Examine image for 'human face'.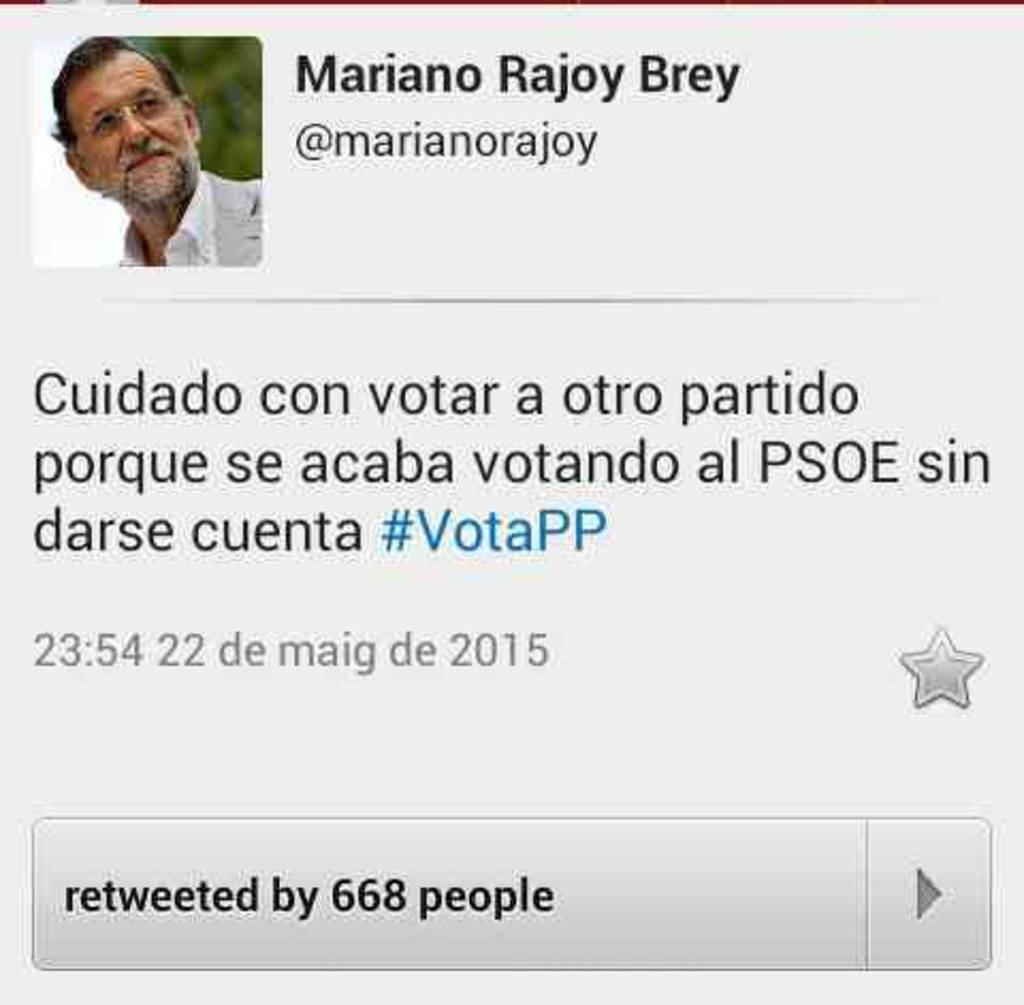
Examination result: [x1=70, y1=49, x2=188, y2=203].
